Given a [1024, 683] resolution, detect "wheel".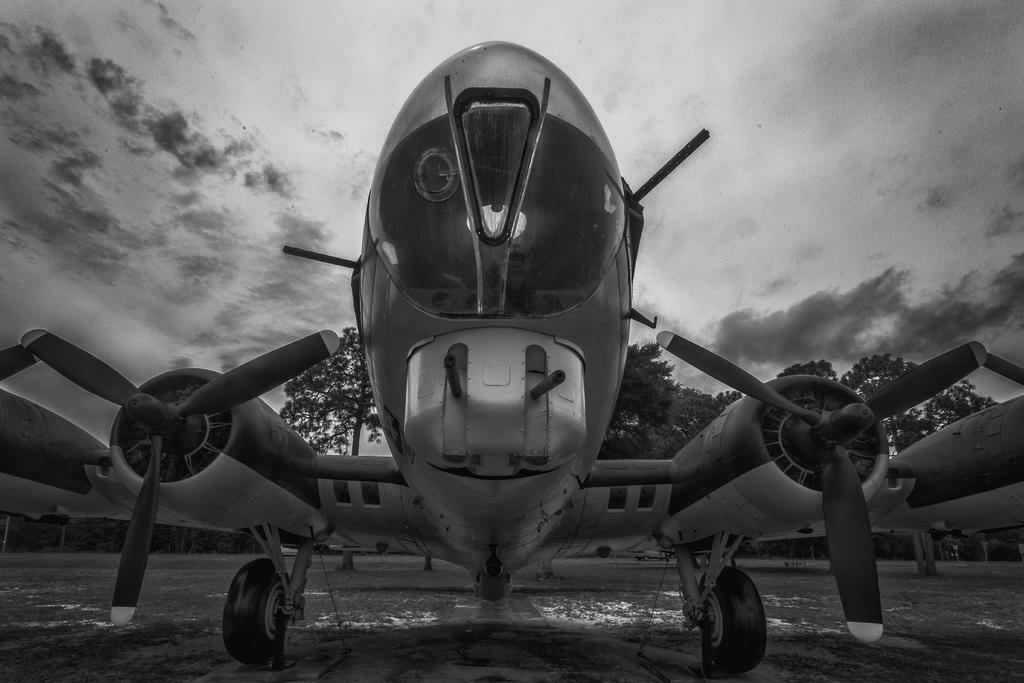
locate(216, 572, 287, 664).
